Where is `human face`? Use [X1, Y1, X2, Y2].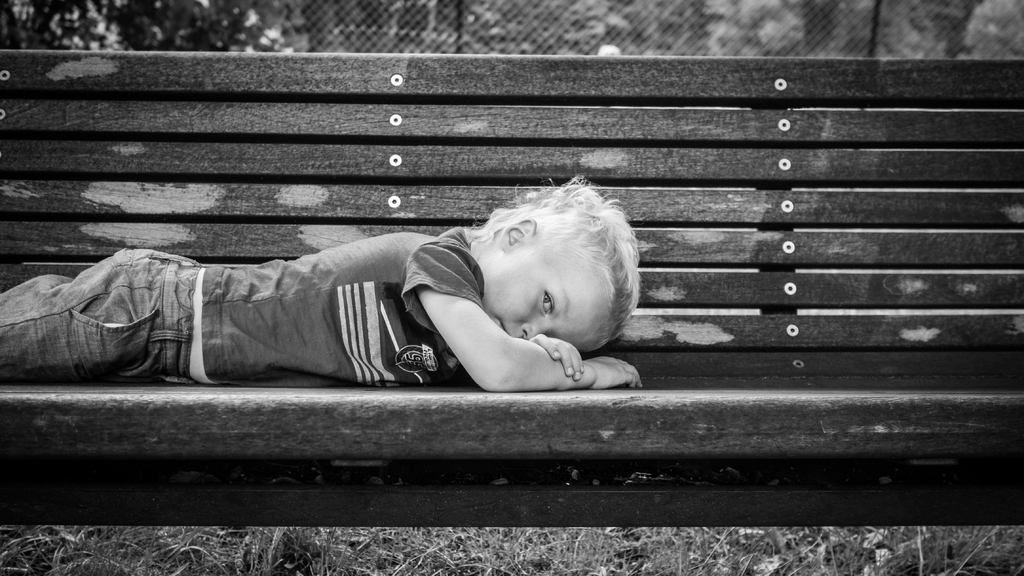
[479, 250, 609, 354].
